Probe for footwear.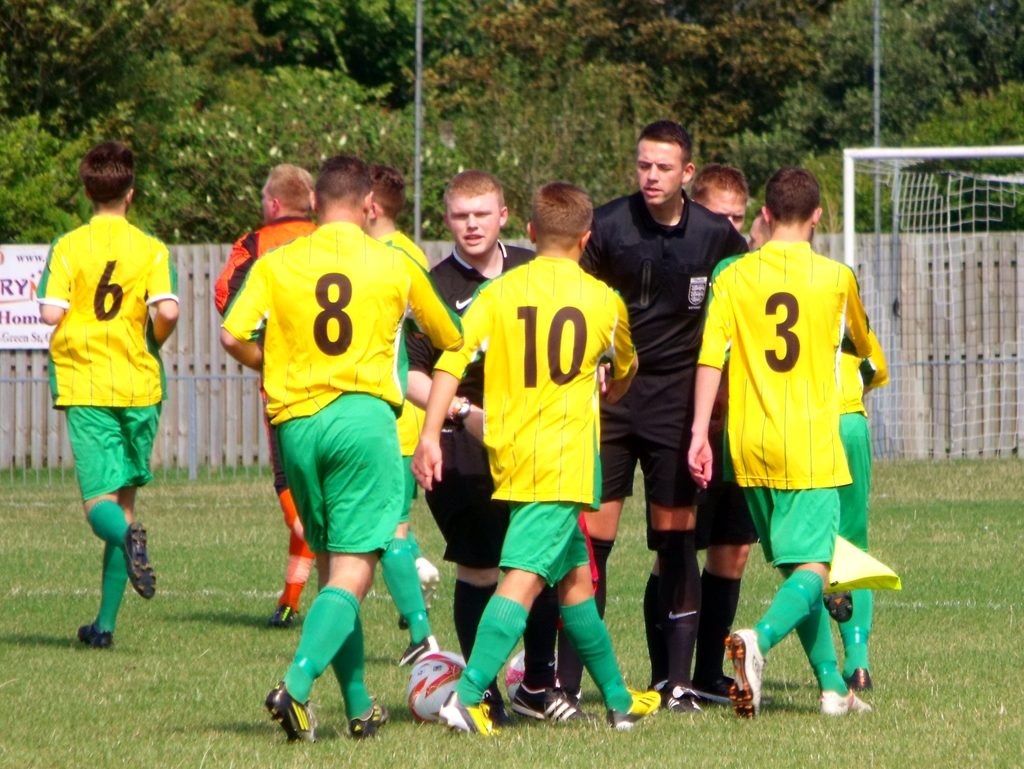
Probe result: bbox(77, 622, 112, 649).
